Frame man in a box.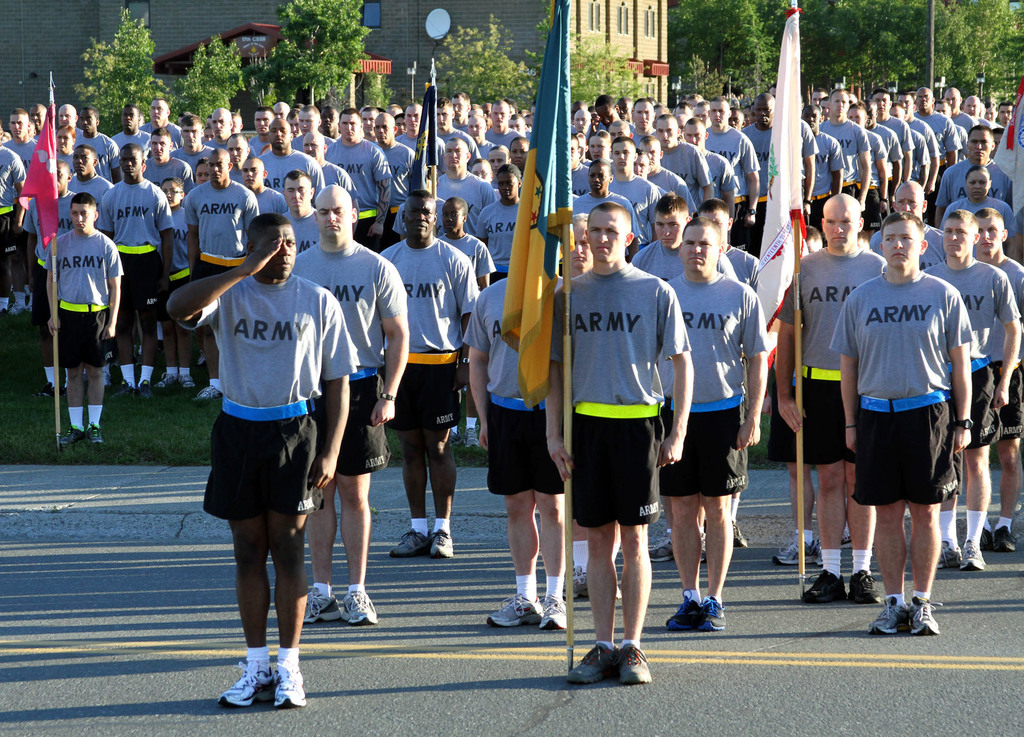
bbox(300, 133, 360, 237).
